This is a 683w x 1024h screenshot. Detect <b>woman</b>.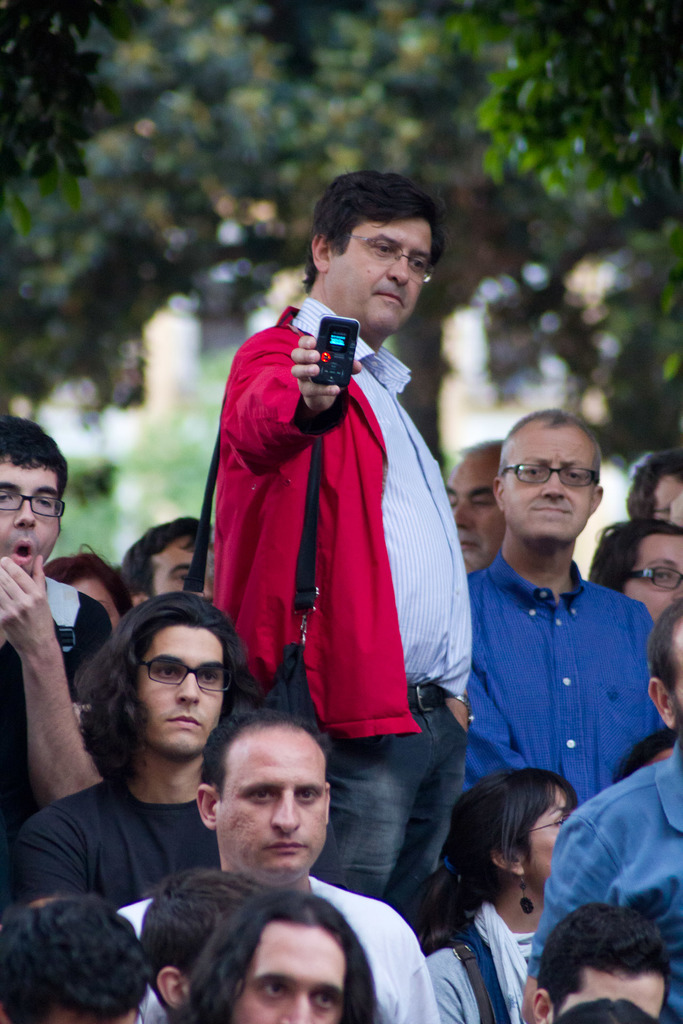
(left=424, top=763, right=584, bottom=1022).
